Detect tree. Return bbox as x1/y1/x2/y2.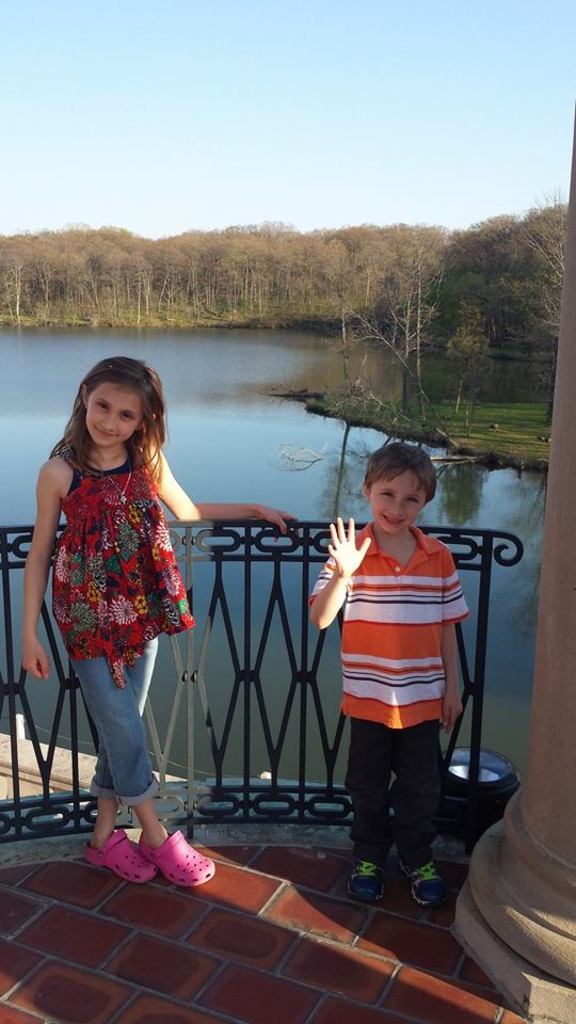
446/300/494/441.
